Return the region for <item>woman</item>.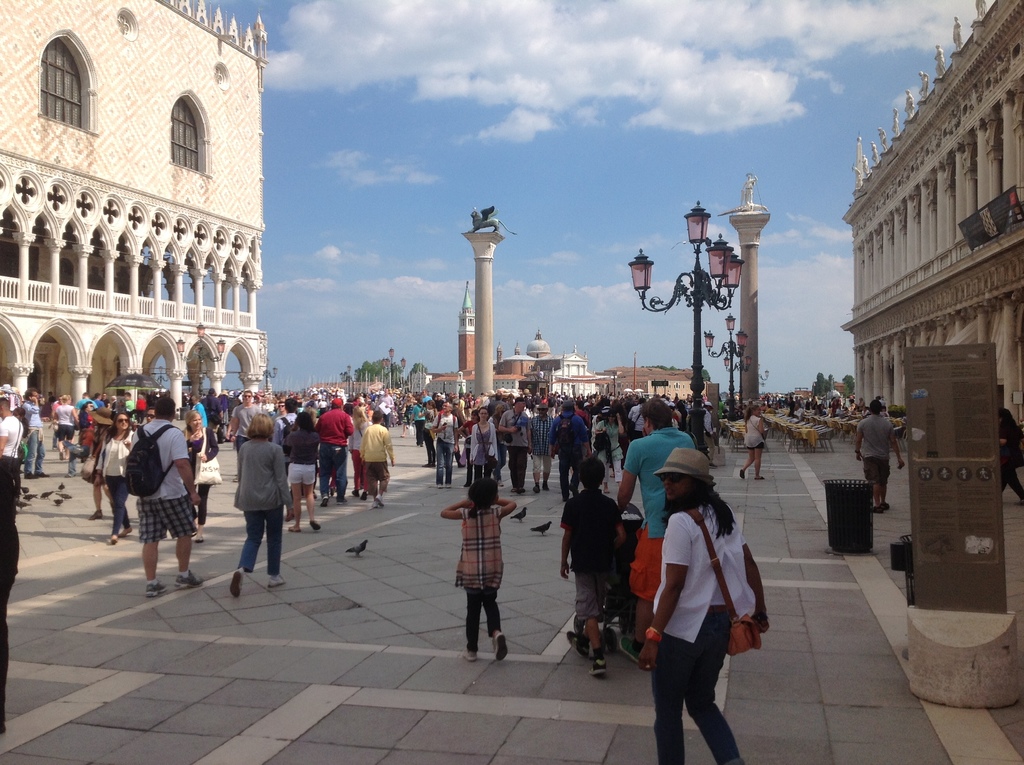
box=[225, 414, 292, 598].
